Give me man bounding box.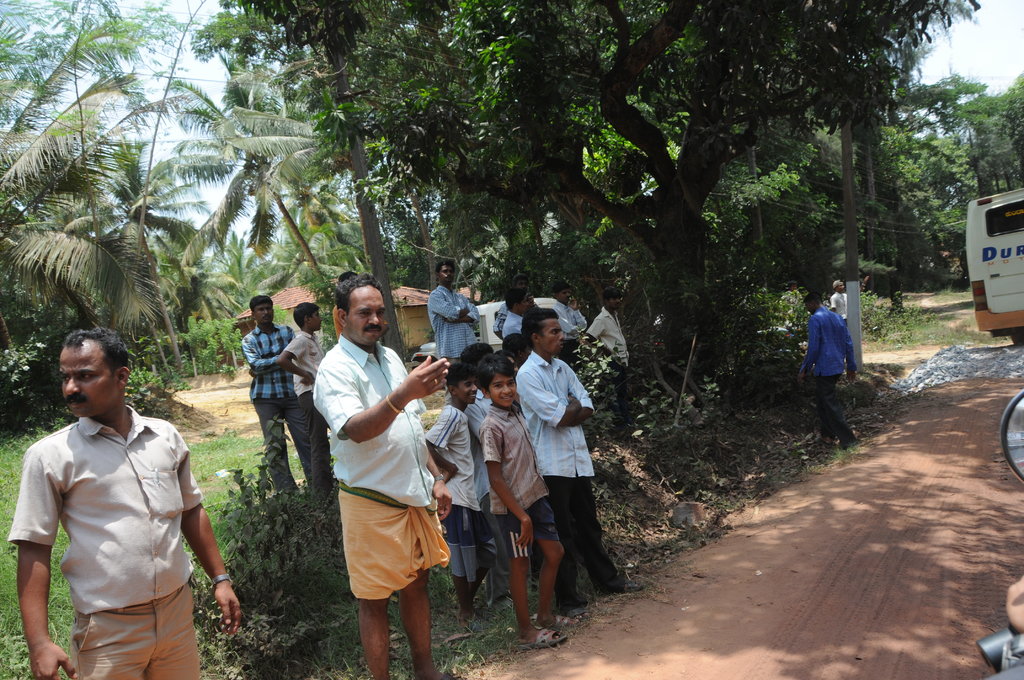
pyautogui.locateOnScreen(500, 287, 531, 341).
